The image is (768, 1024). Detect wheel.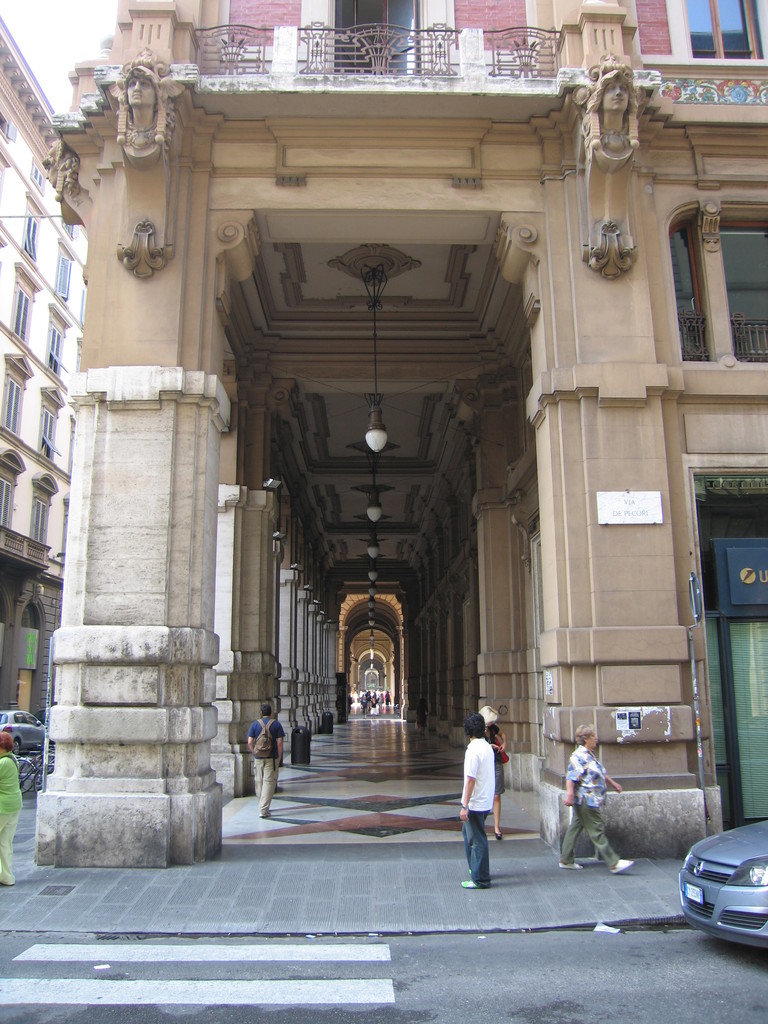
Detection: {"x1": 15, "y1": 757, "x2": 34, "y2": 792}.
